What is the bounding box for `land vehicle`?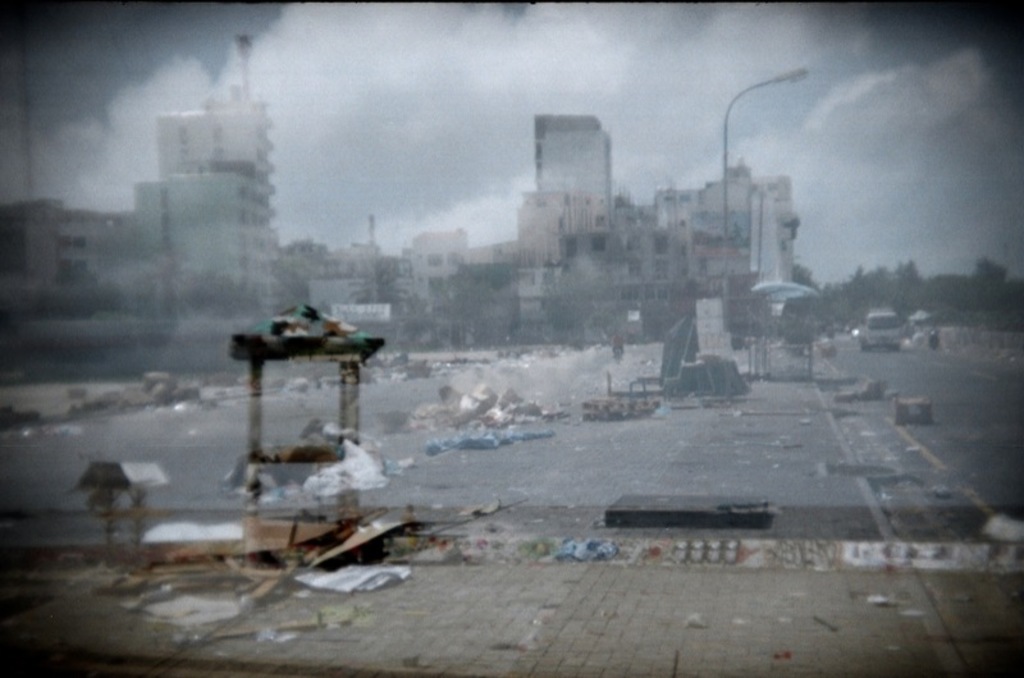
crop(855, 307, 905, 353).
